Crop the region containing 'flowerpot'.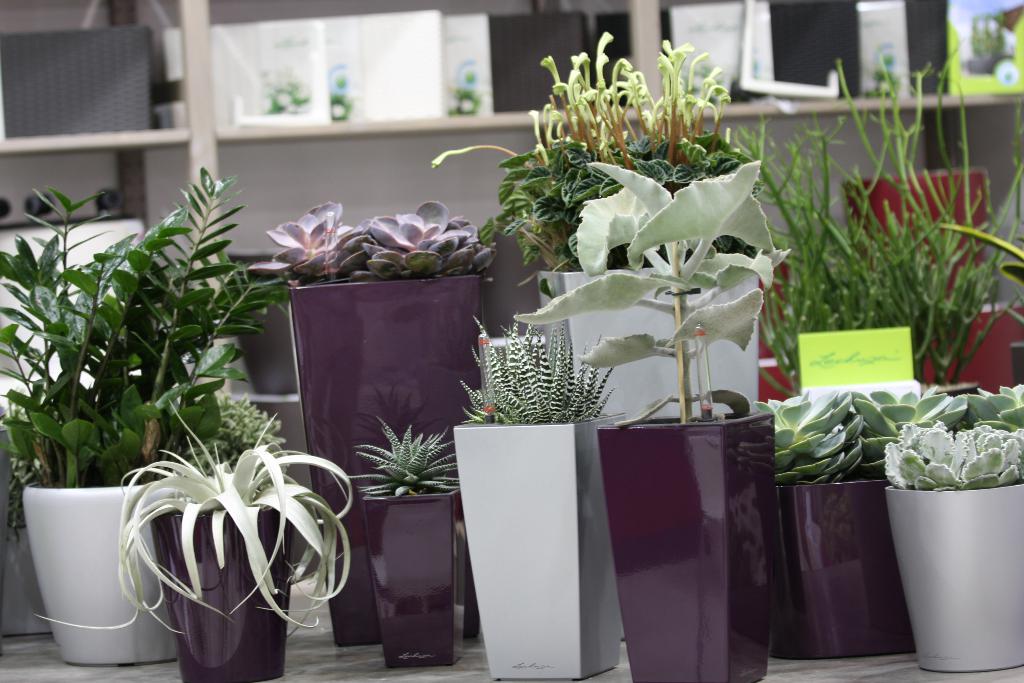
Crop region: [left=774, top=475, right=915, bottom=661].
